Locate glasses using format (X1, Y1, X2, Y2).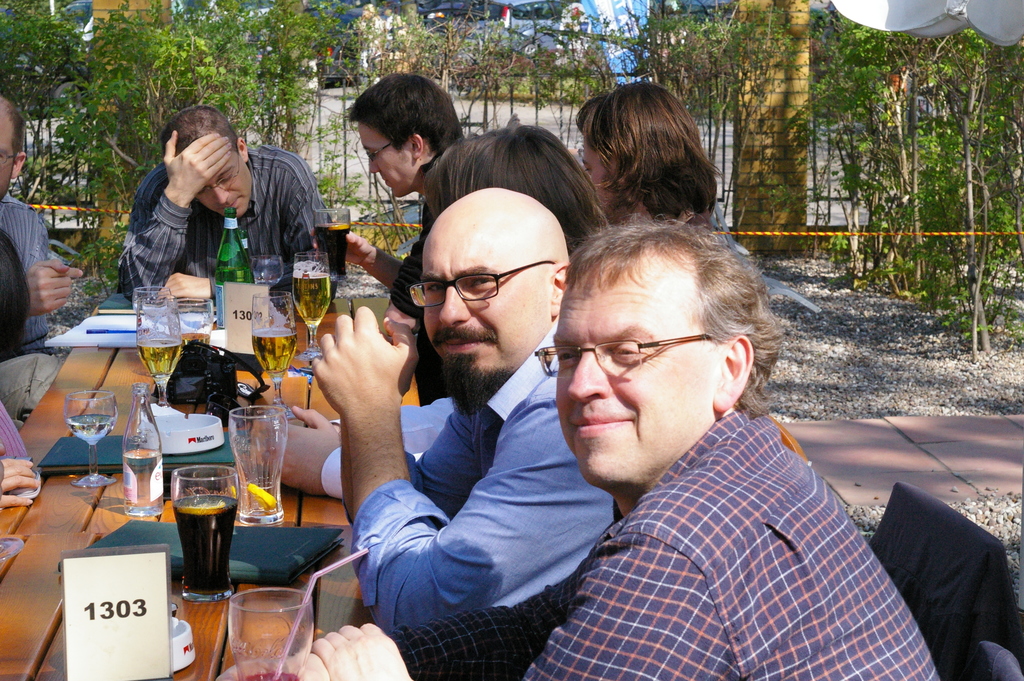
(364, 144, 394, 163).
